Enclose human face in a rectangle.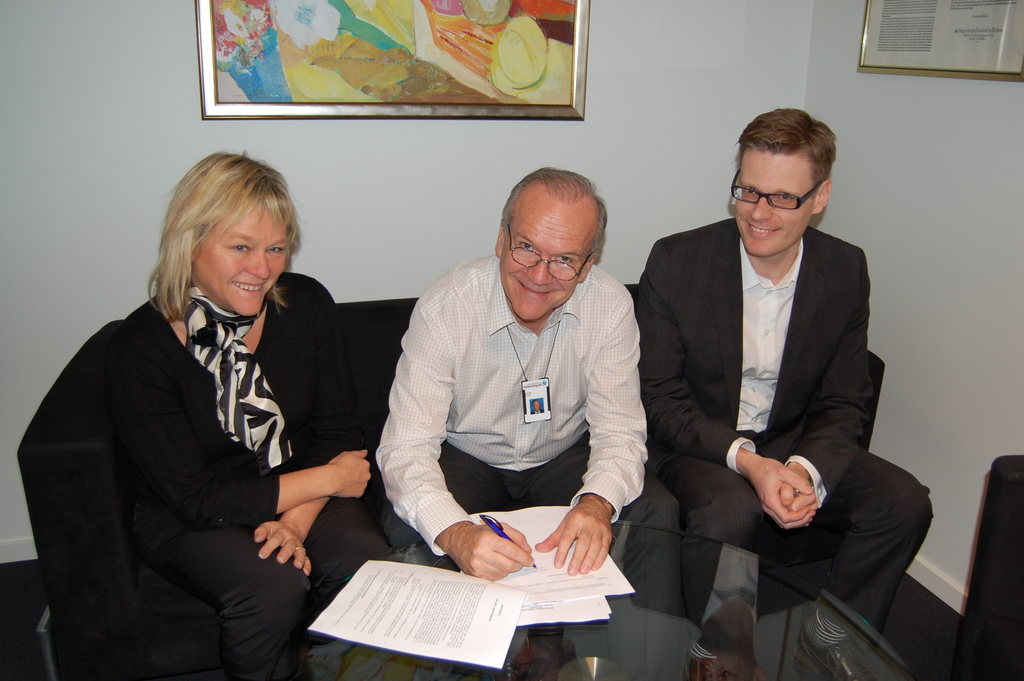
[500,198,593,324].
